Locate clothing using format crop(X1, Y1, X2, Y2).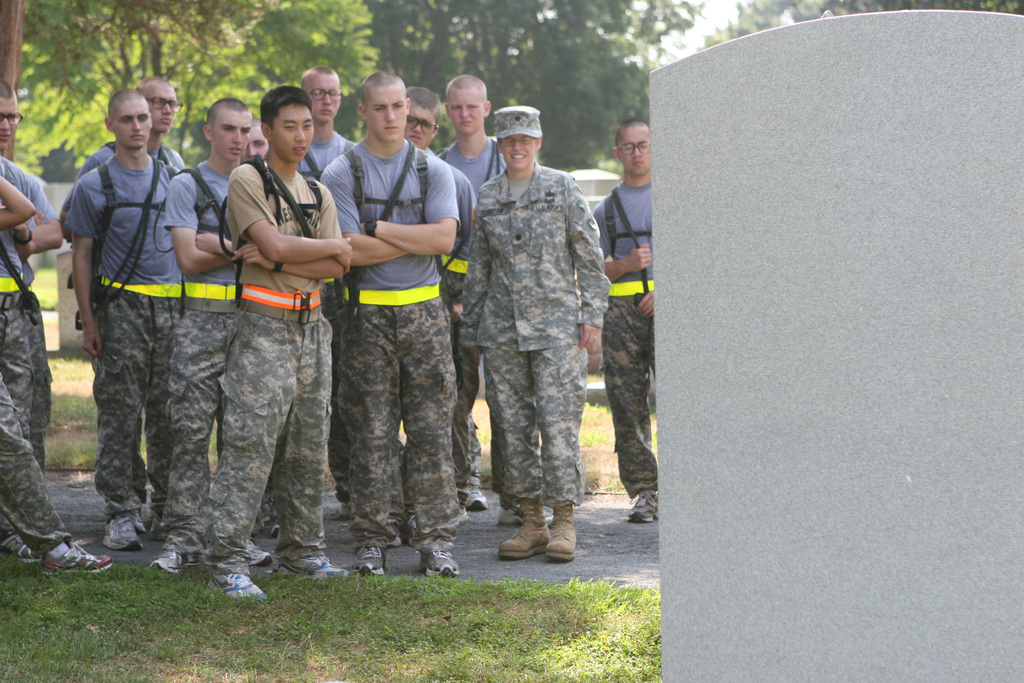
crop(158, 152, 272, 541).
